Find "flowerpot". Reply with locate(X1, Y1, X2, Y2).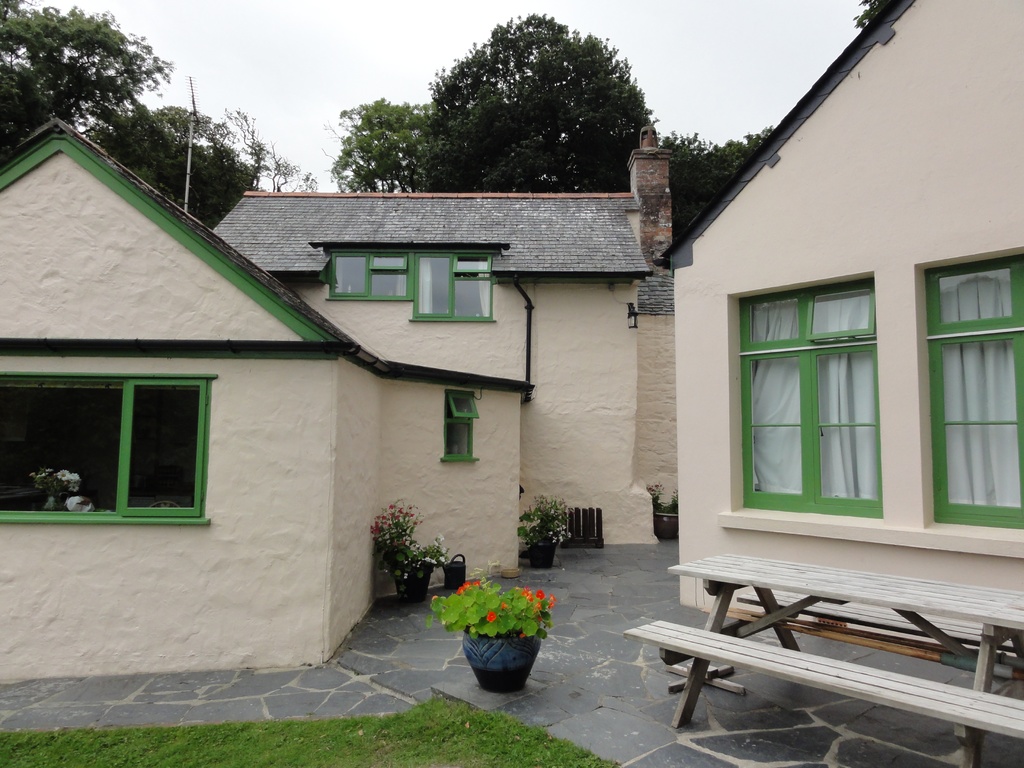
locate(443, 601, 556, 700).
